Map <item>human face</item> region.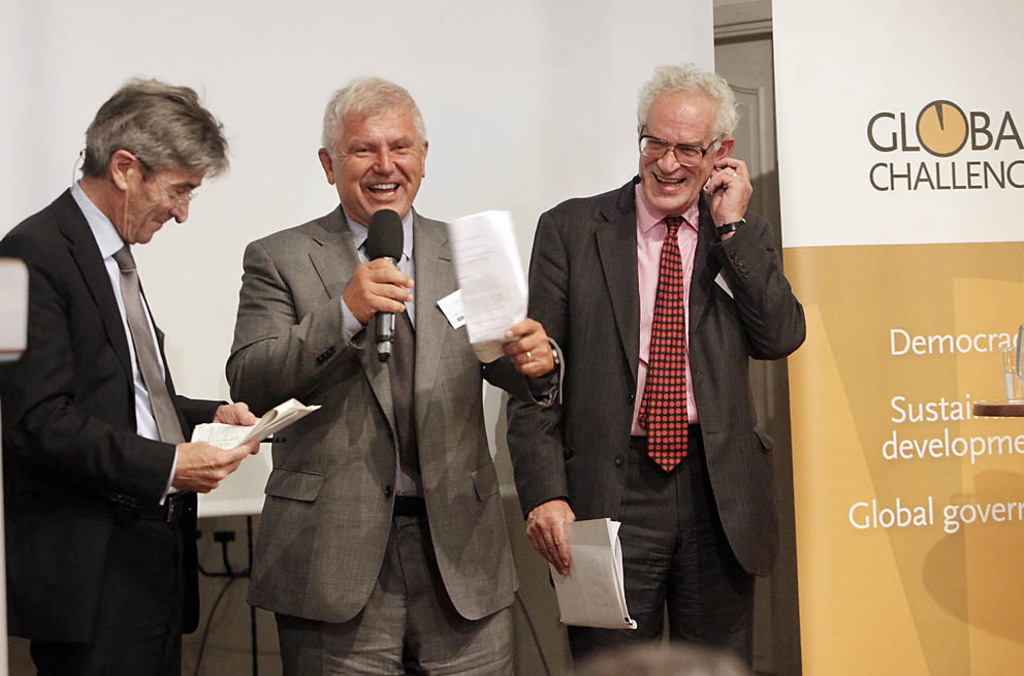
Mapped to (x1=324, y1=103, x2=419, y2=221).
